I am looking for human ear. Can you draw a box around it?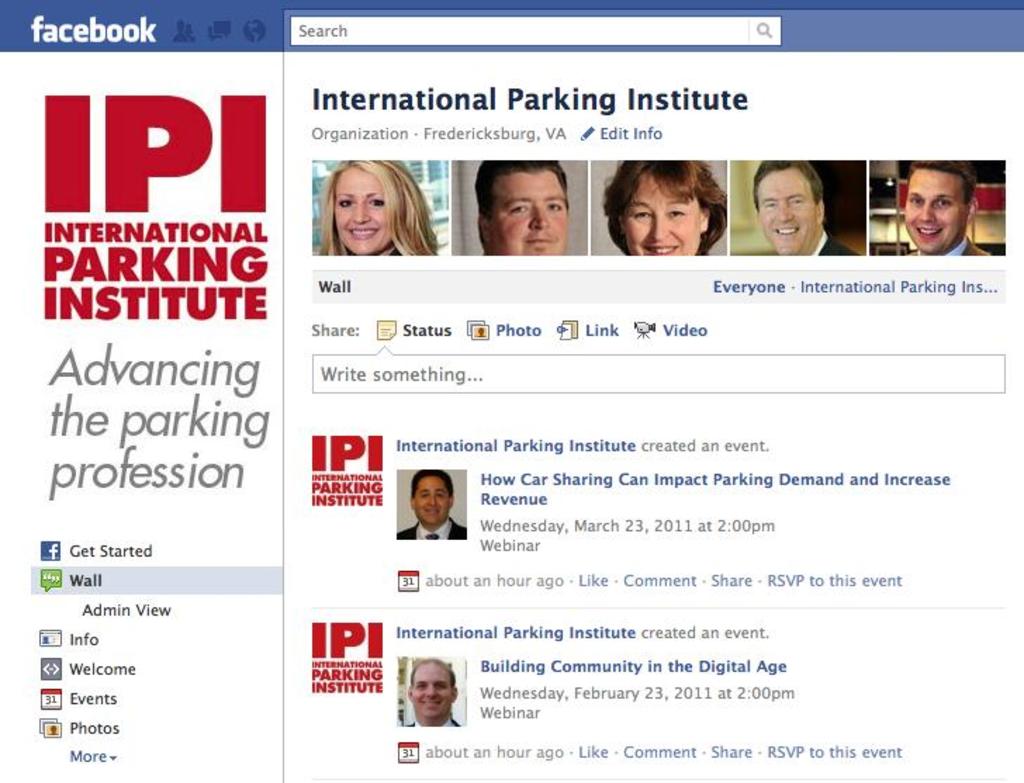
Sure, the bounding box is (478, 214, 489, 242).
